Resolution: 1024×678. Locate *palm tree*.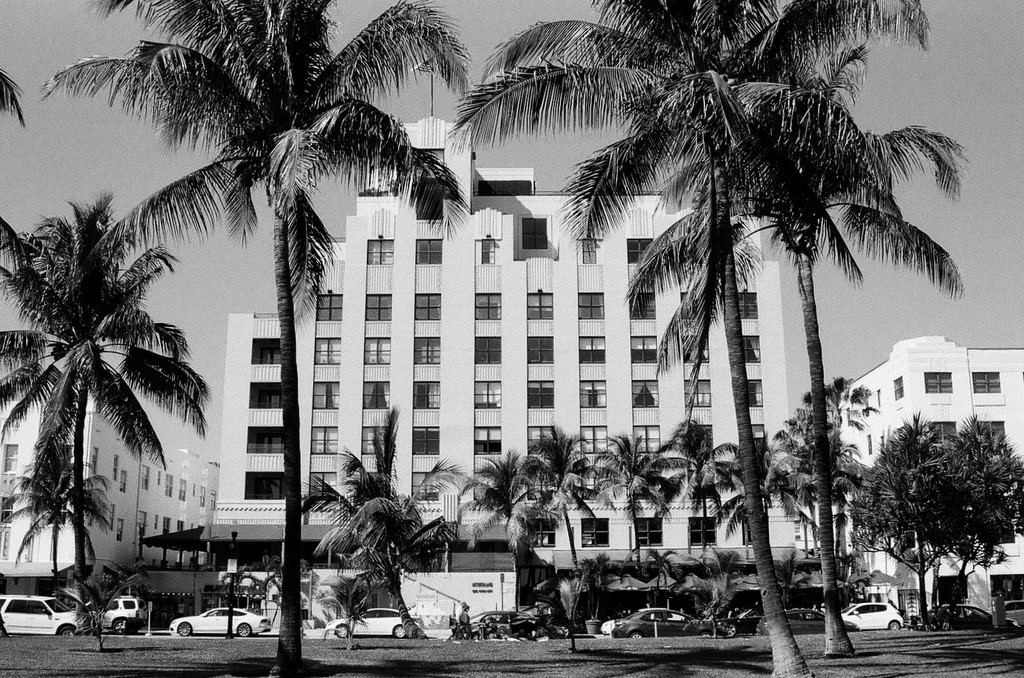
pyautogui.locateOnScreen(461, 440, 520, 594).
